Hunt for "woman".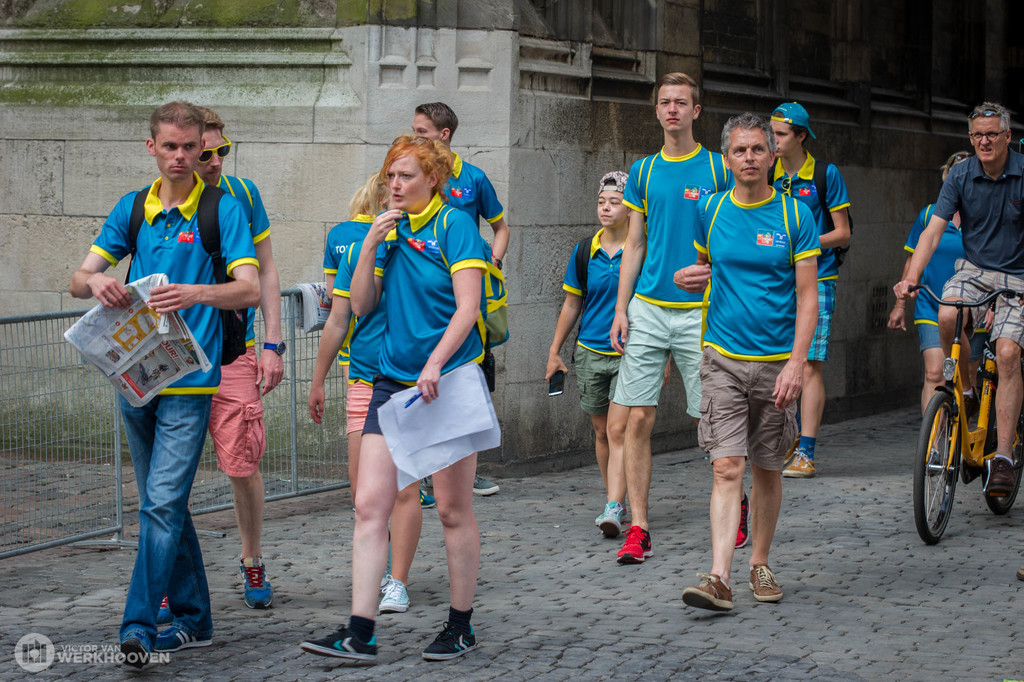
Hunted down at 323 172 397 543.
